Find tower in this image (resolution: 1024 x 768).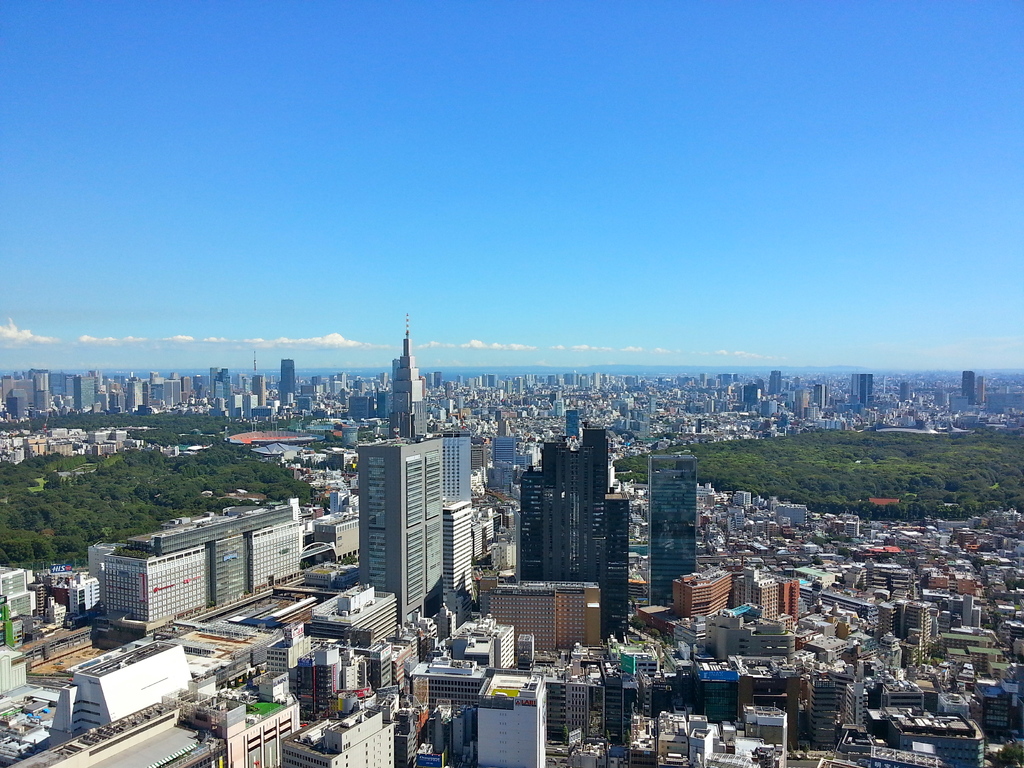
[left=673, top=564, right=730, bottom=616].
